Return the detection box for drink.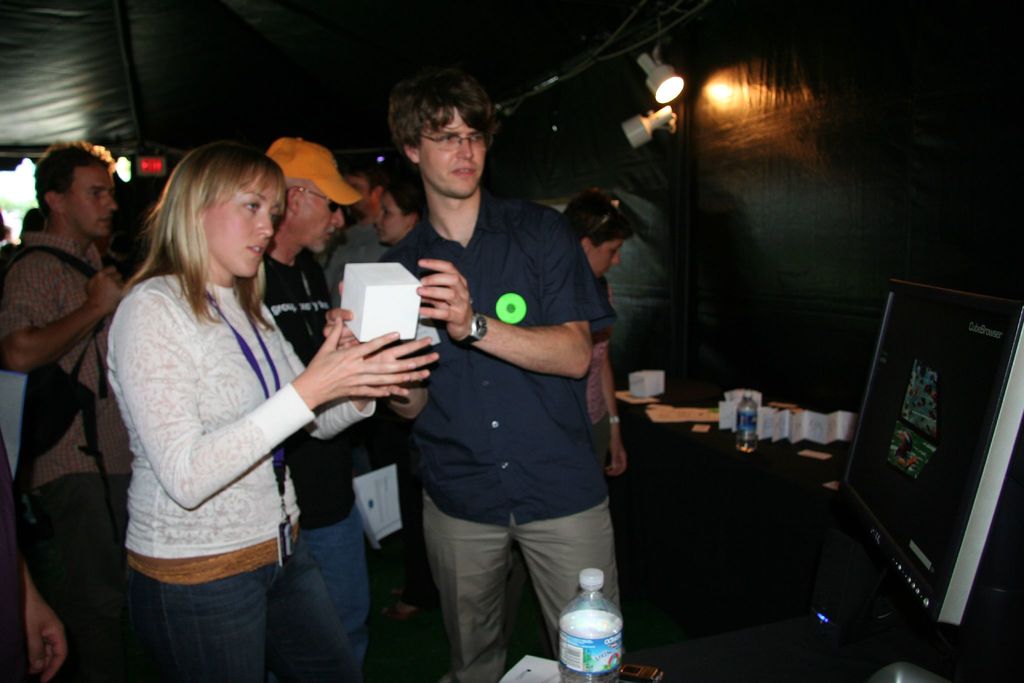
box=[556, 572, 633, 668].
